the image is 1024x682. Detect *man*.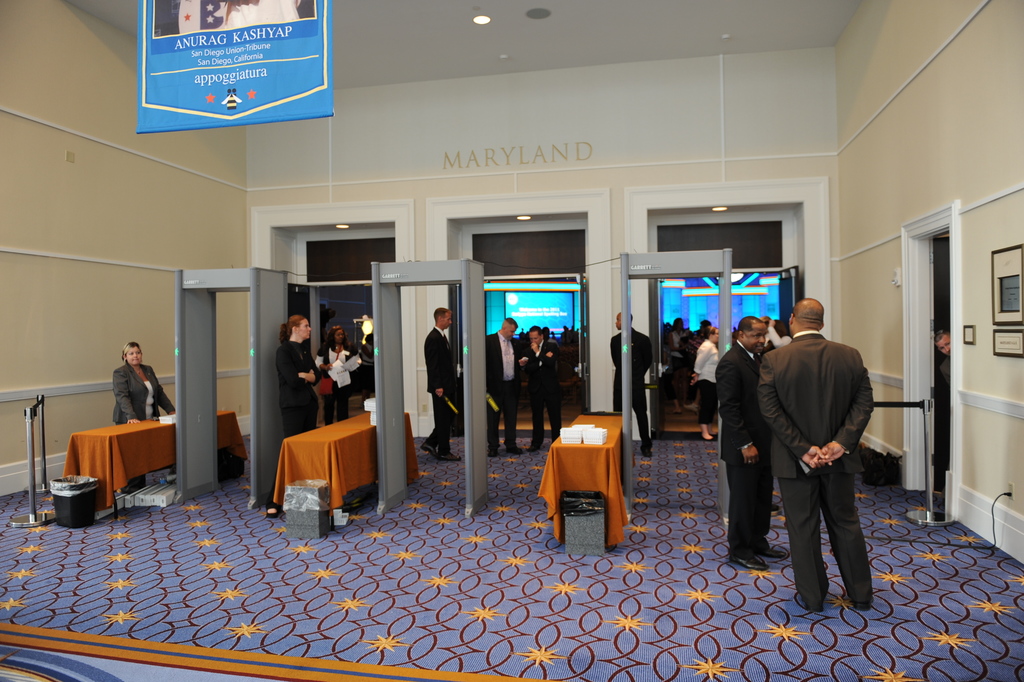
Detection: x1=519, y1=321, x2=580, y2=455.
